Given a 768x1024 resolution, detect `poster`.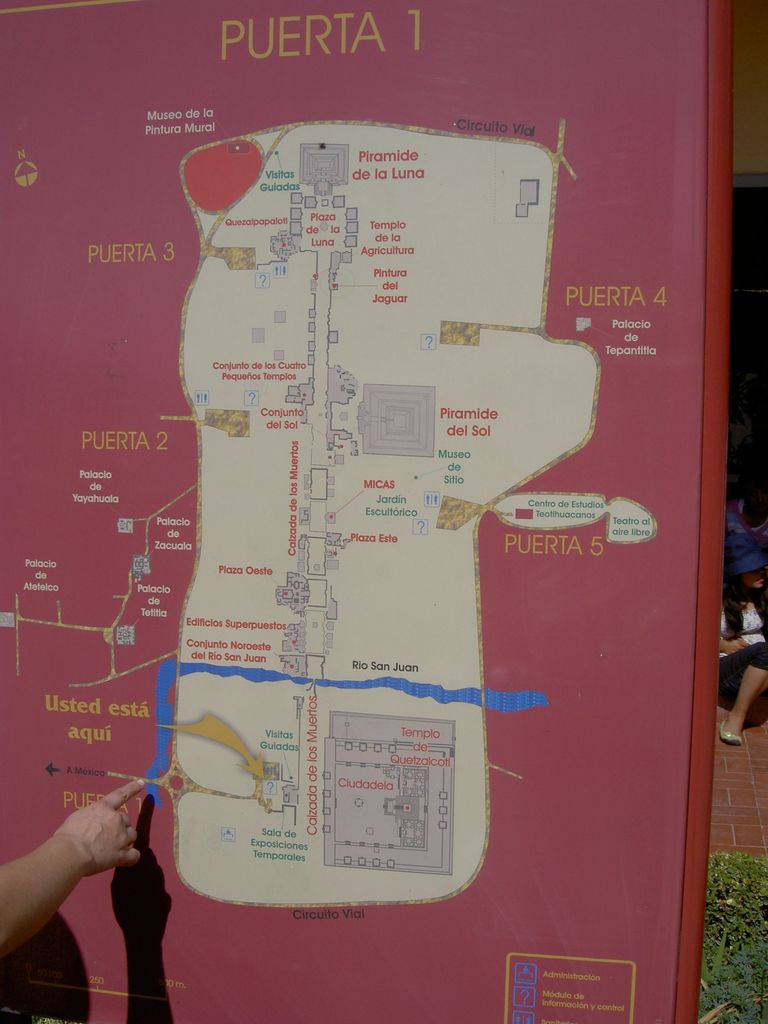
pyautogui.locateOnScreen(0, 0, 728, 1023).
